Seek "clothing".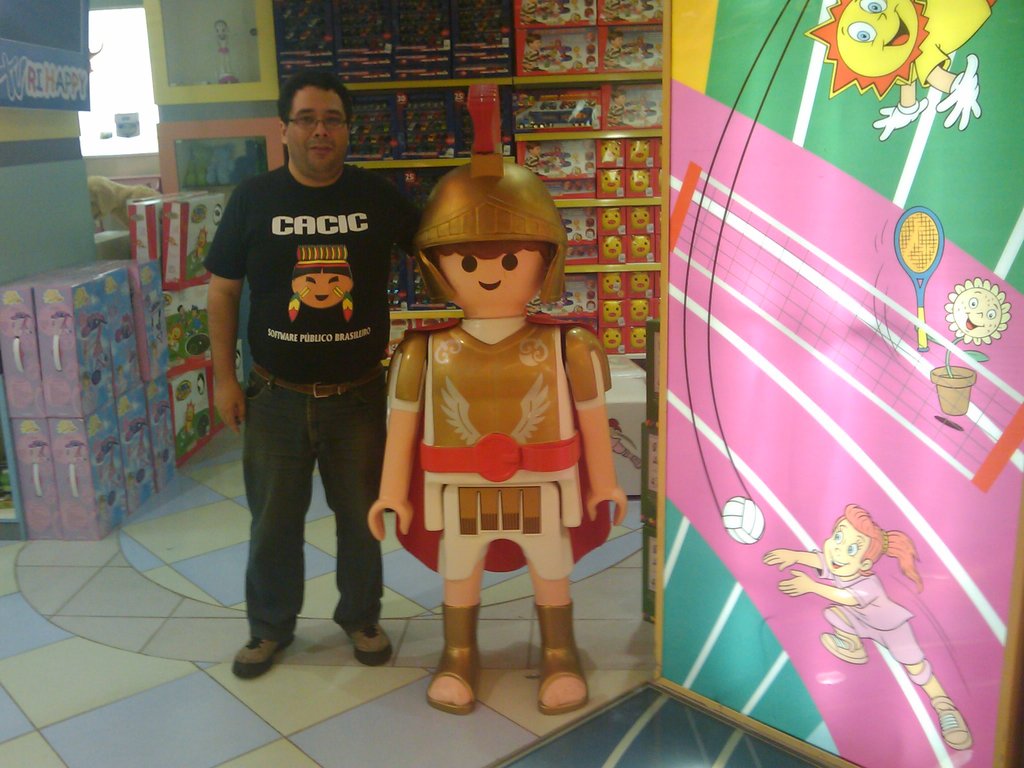
<bbox>383, 308, 612, 582</bbox>.
